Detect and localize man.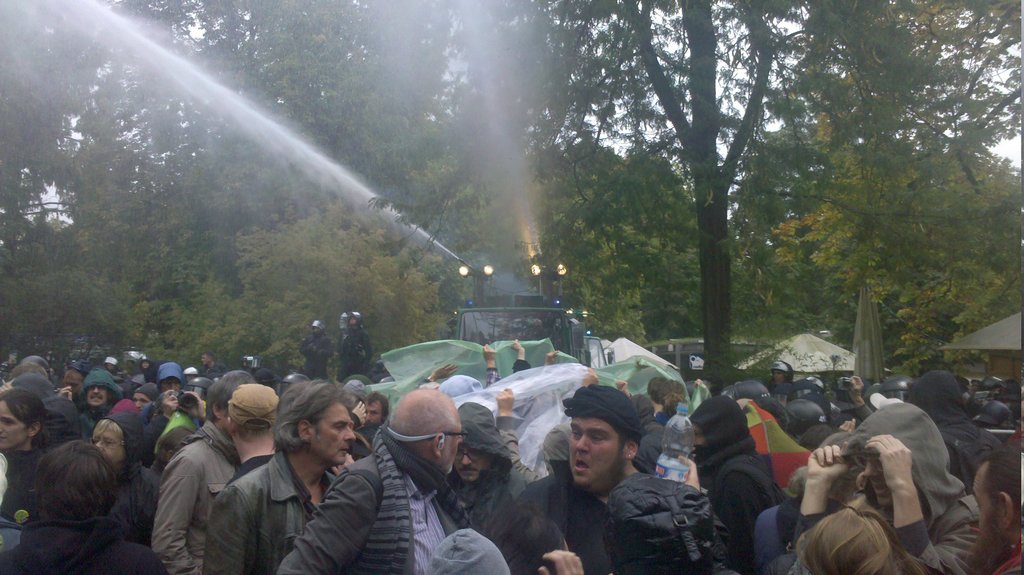
Localized at select_region(77, 369, 119, 442).
